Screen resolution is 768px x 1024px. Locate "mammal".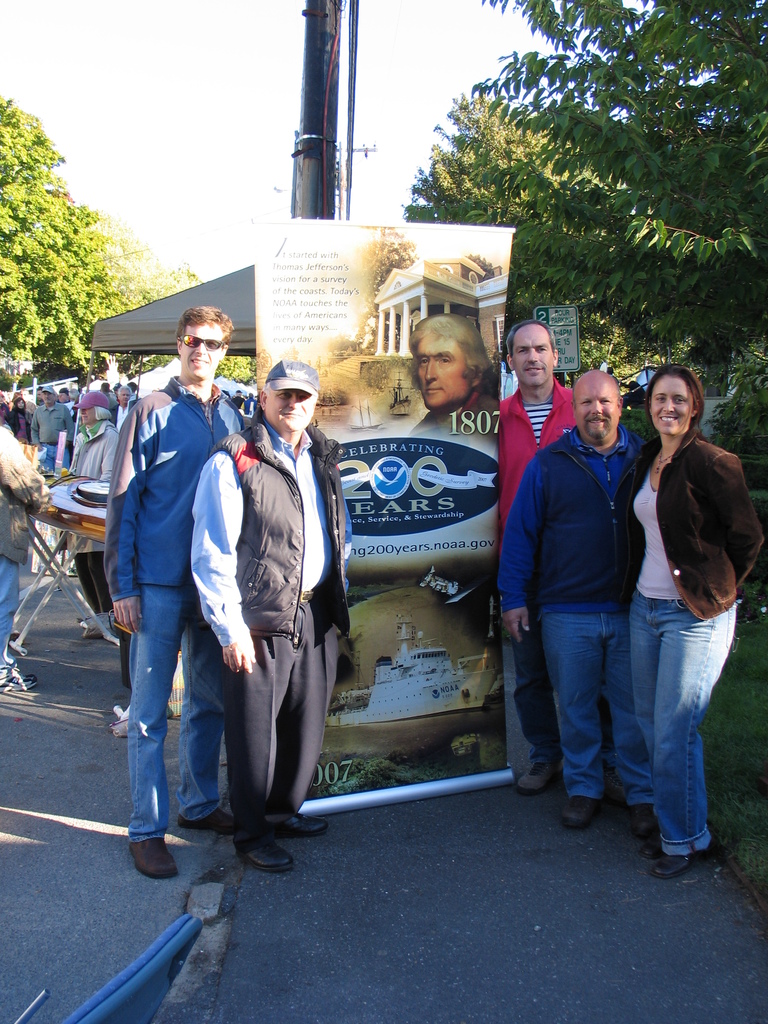
region(0, 363, 13, 392).
